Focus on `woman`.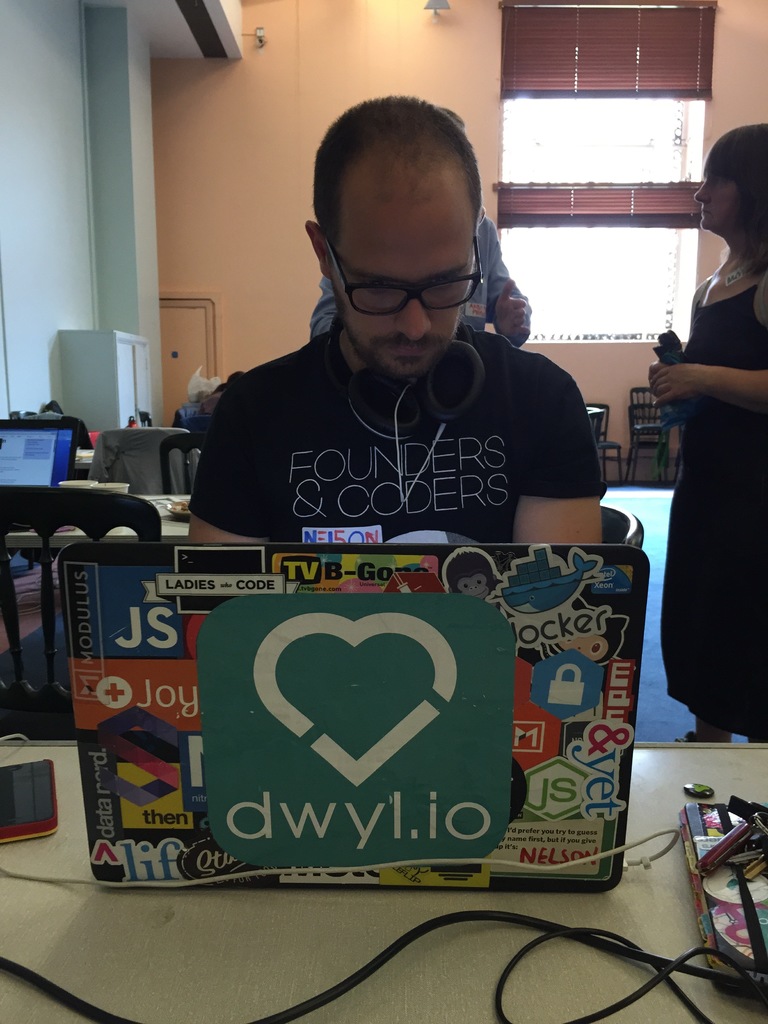
Focused at BBox(642, 125, 767, 744).
